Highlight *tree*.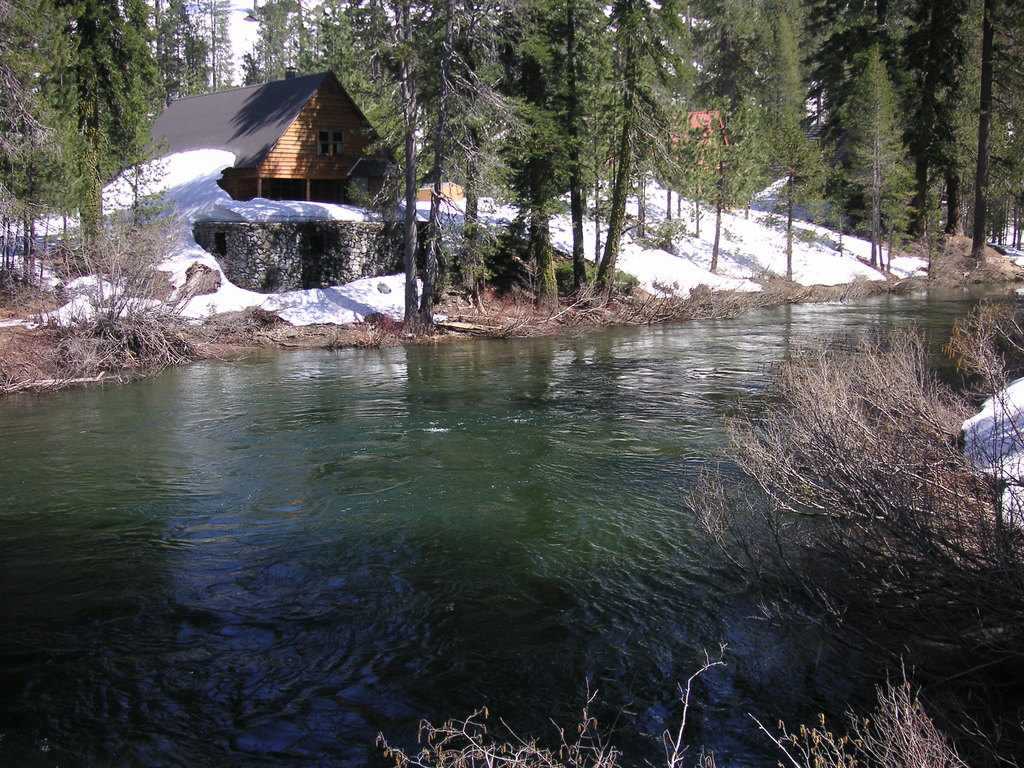
Highlighted region: bbox=(26, 10, 150, 243).
